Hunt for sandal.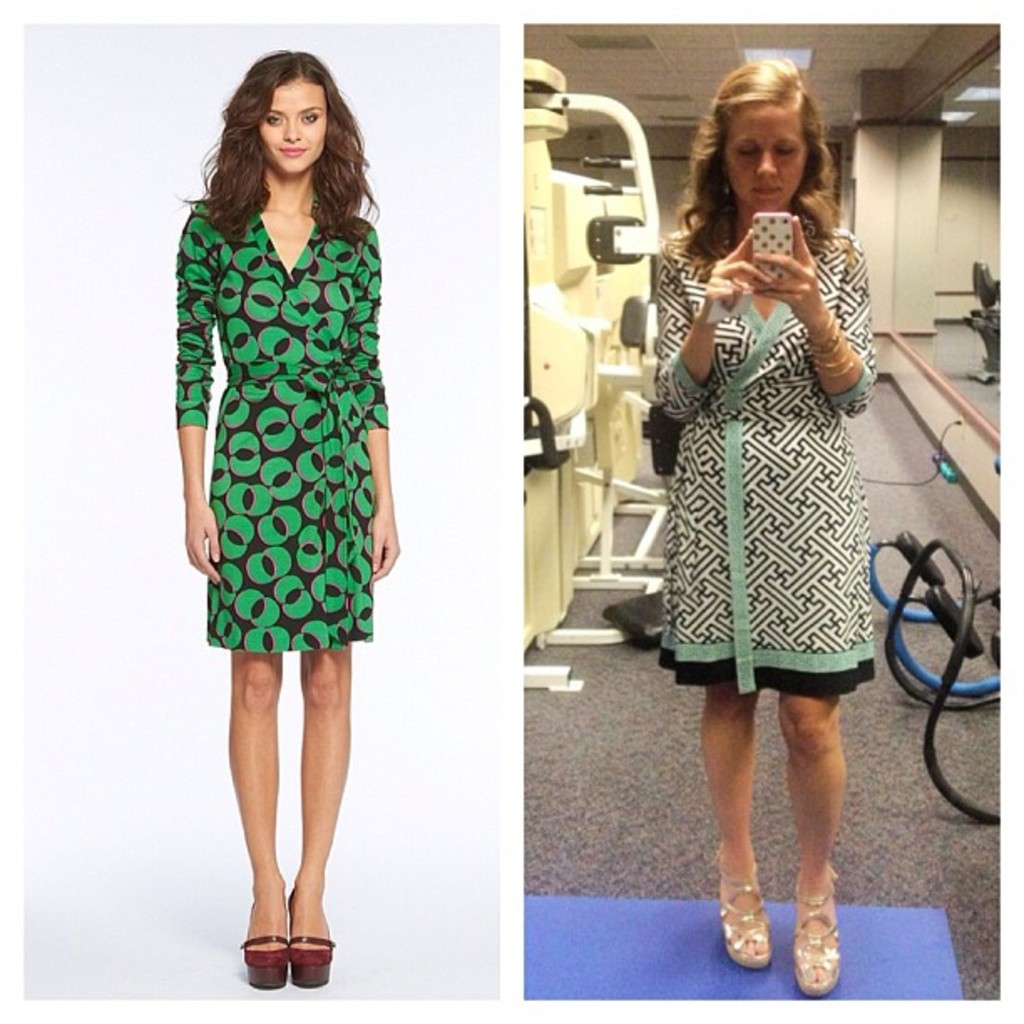
Hunted down at detection(706, 842, 776, 970).
